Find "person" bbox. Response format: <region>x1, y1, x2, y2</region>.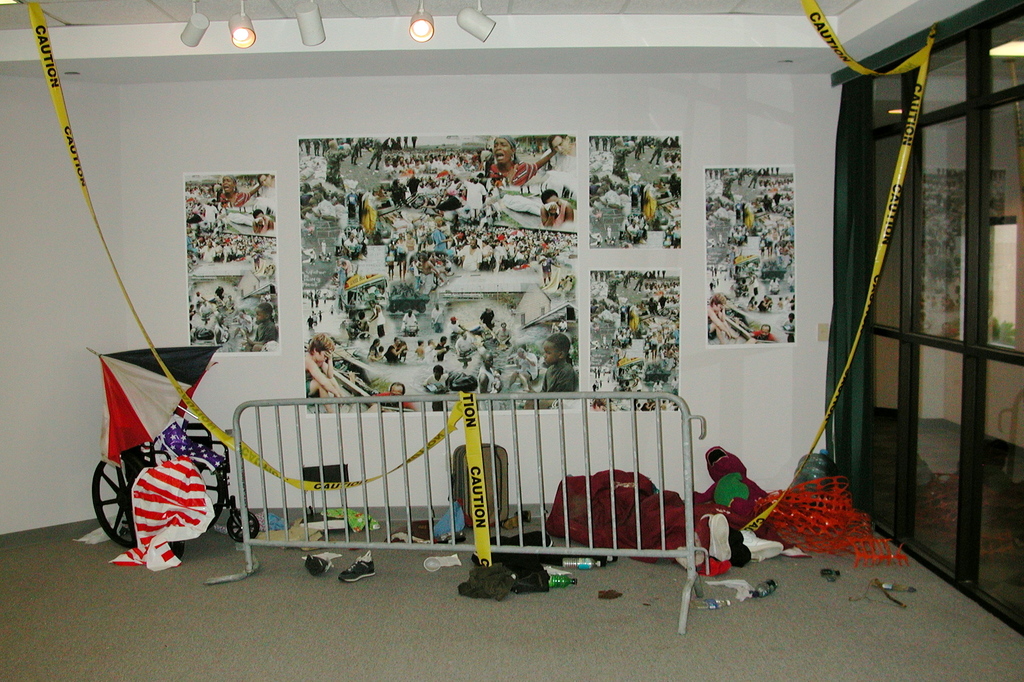
<region>430, 298, 445, 328</region>.
